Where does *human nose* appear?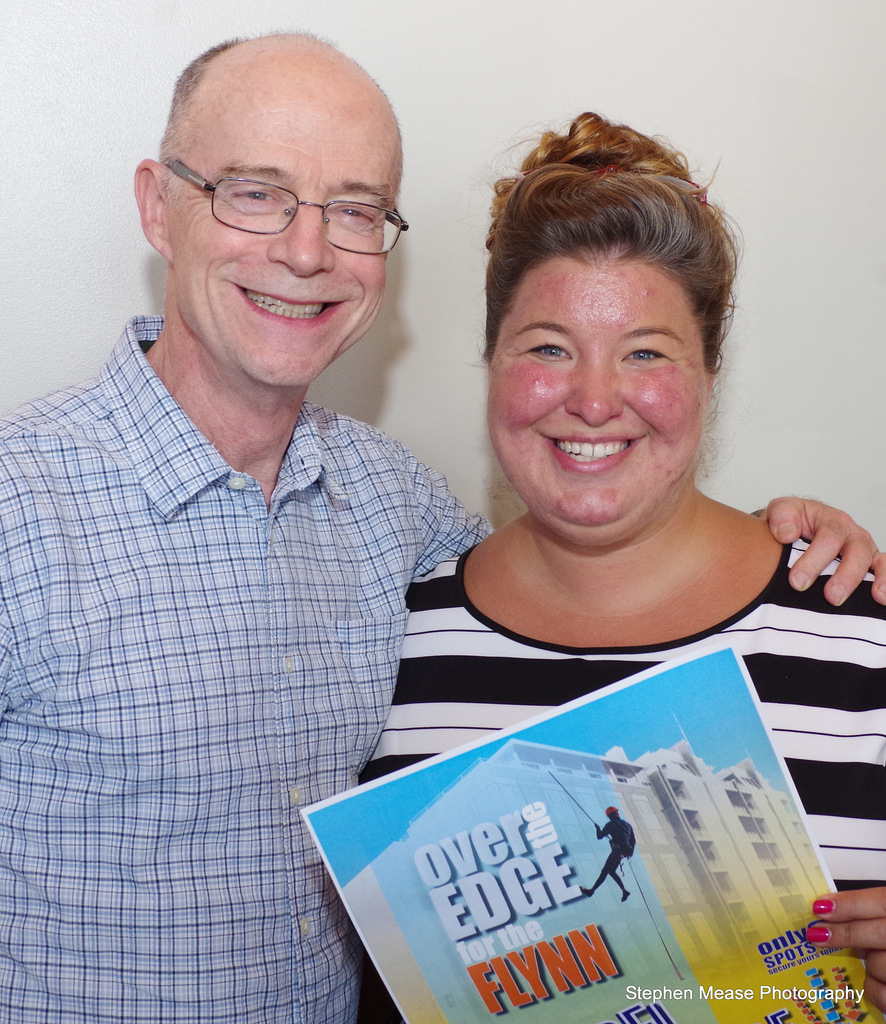
Appears at region(563, 350, 622, 429).
